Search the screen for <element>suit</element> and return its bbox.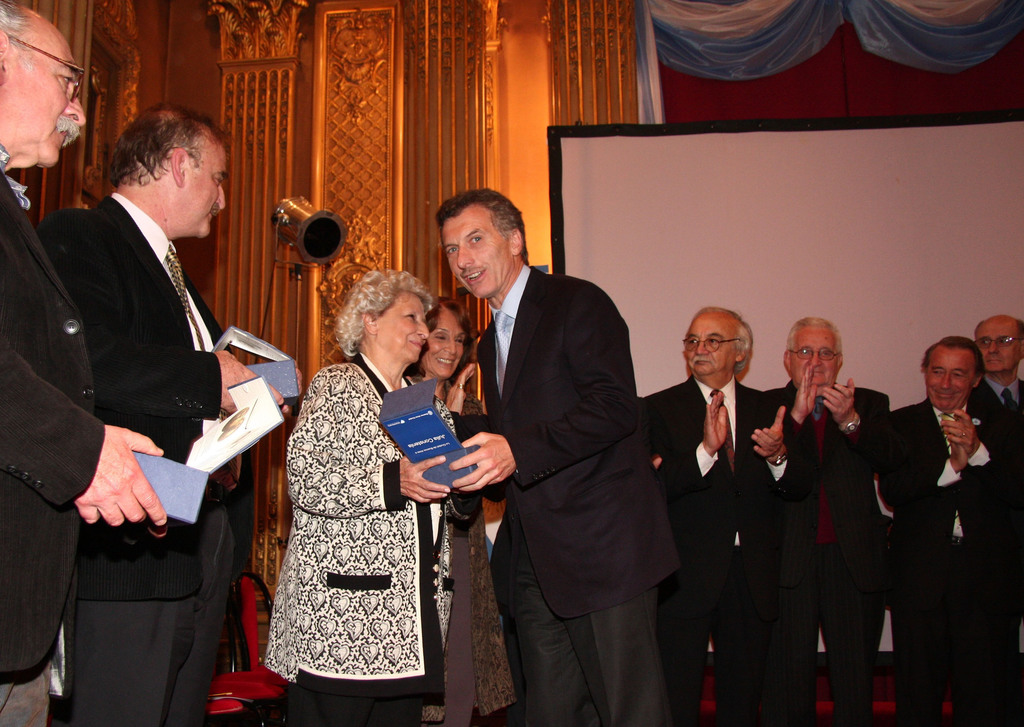
Found: {"x1": 641, "y1": 363, "x2": 808, "y2": 726}.
